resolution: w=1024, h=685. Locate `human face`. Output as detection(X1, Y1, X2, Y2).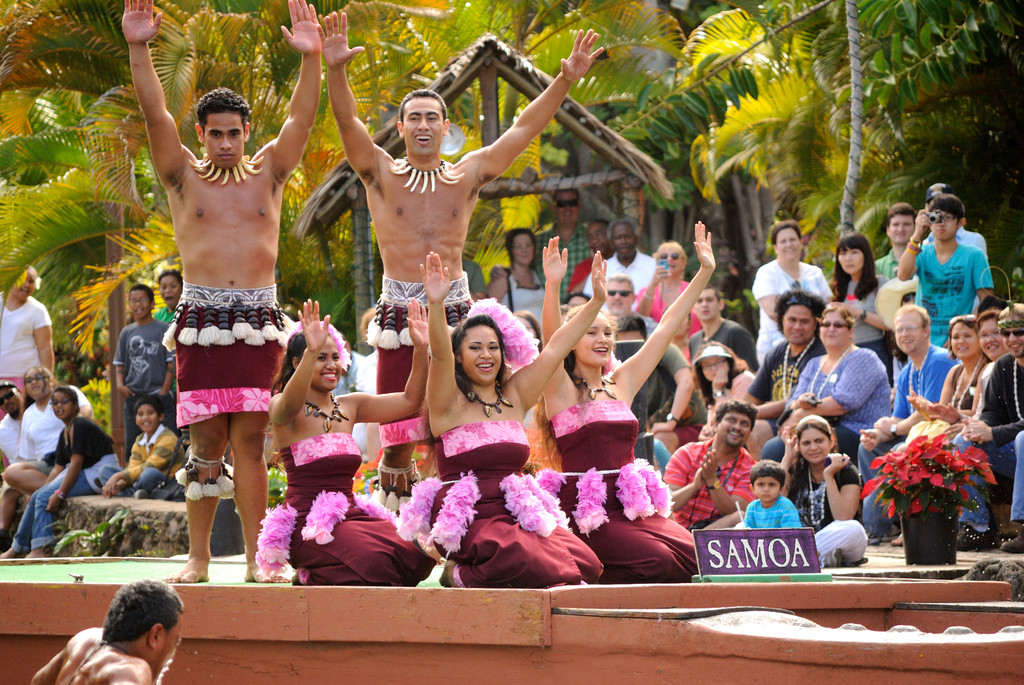
detection(127, 288, 147, 320).
